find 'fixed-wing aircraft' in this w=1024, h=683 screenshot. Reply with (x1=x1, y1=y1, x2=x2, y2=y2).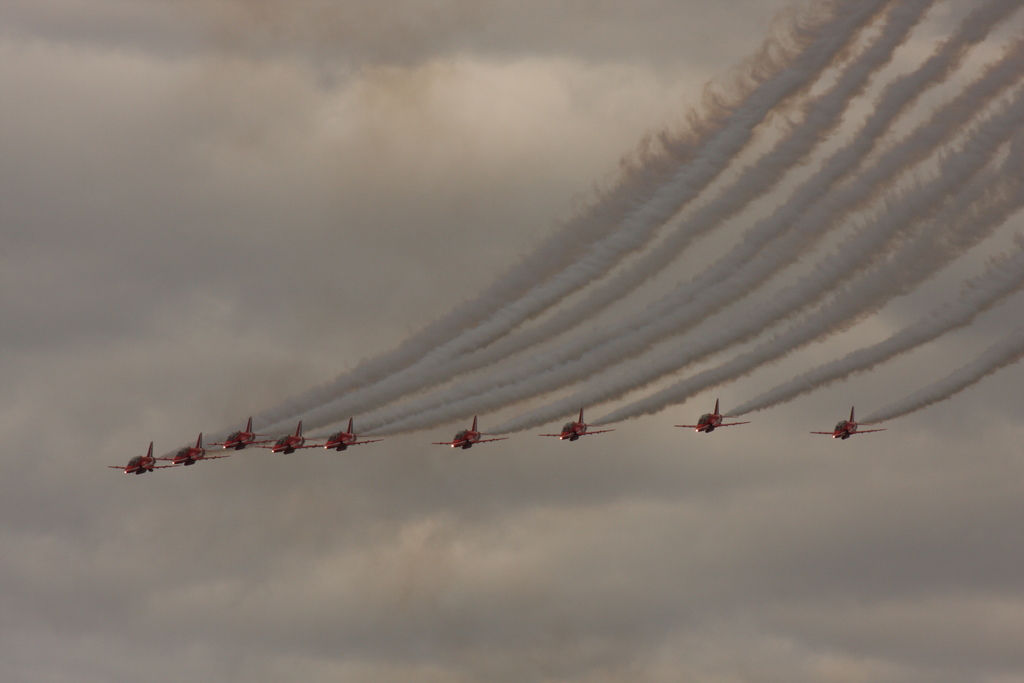
(x1=106, y1=438, x2=172, y2=475).
